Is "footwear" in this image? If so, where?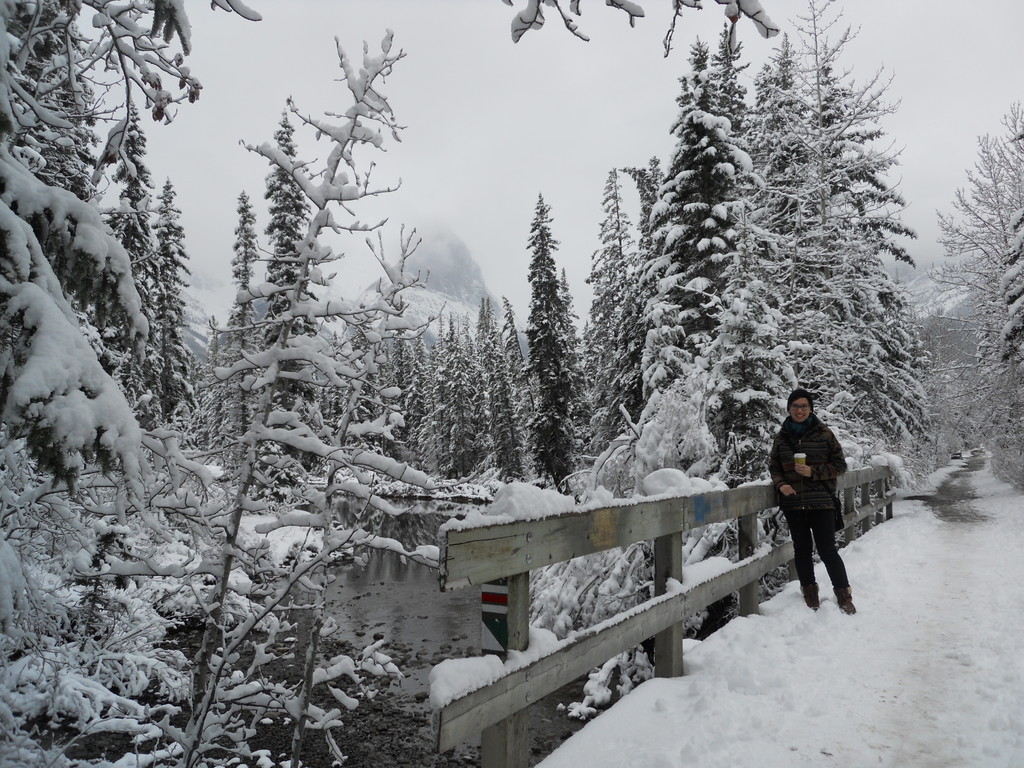
Yes, at 831,590,857,614.
